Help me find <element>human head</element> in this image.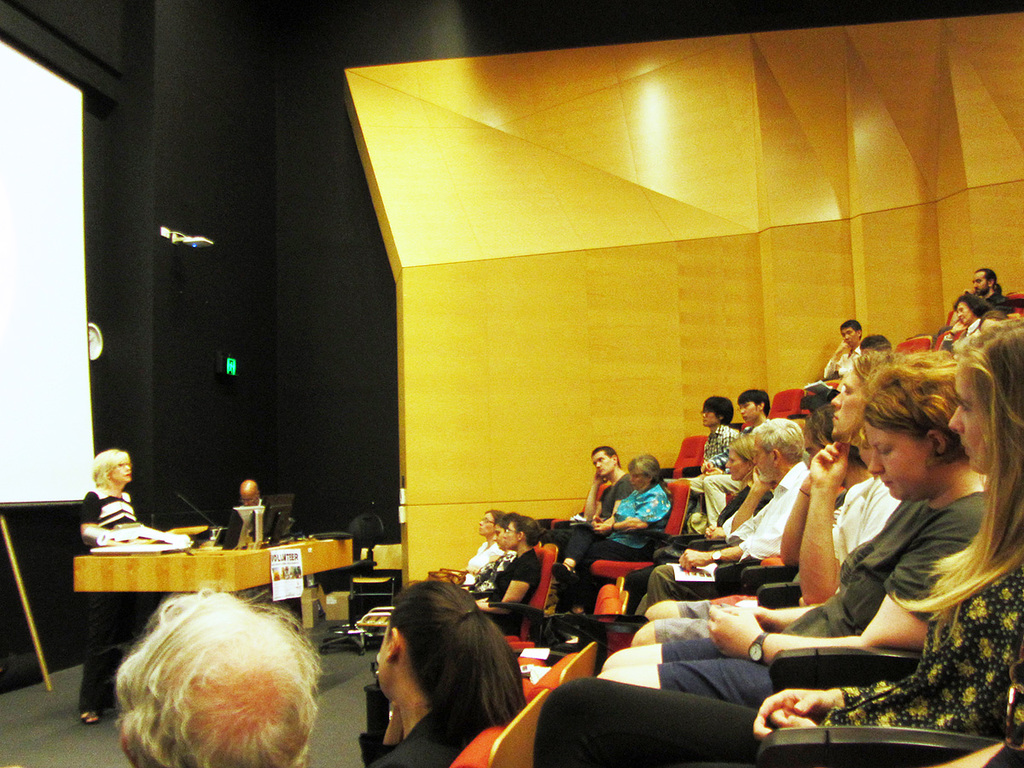
Found it: <bbox>836, 317, 861, 349</bbox>.
